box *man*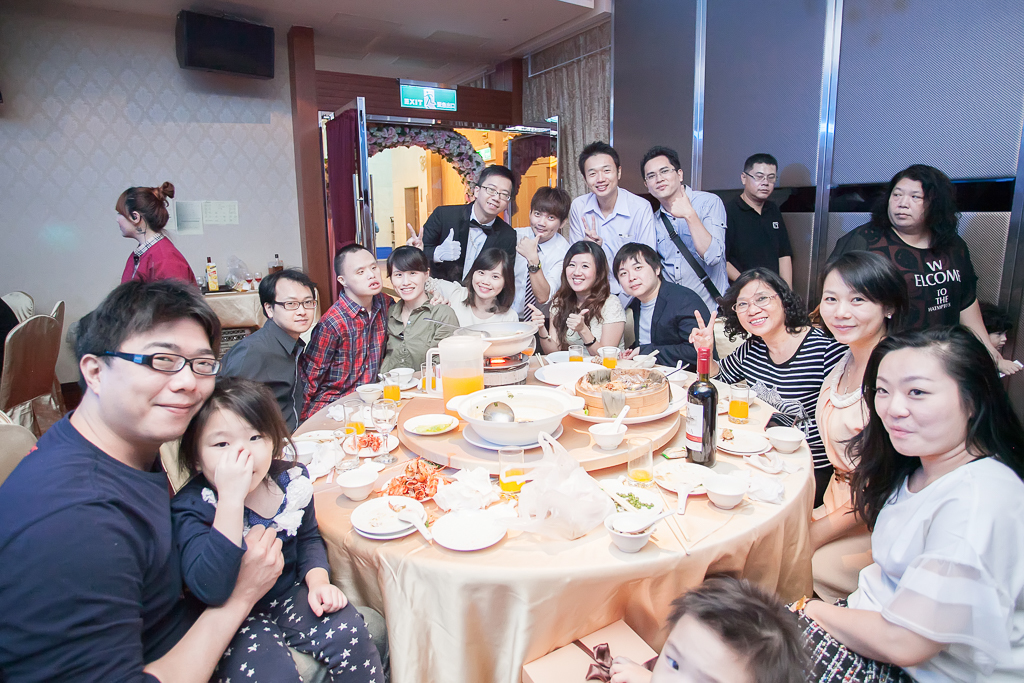
locate(298, 246, 390, 417)
